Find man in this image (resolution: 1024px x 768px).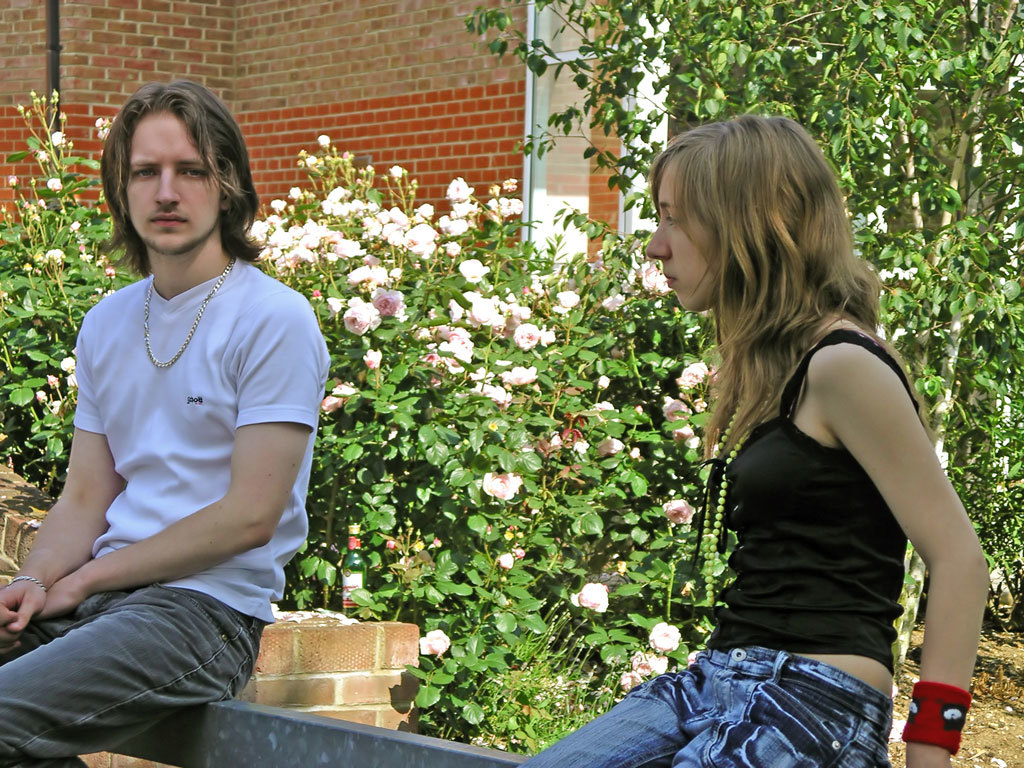
BBox(0, 80, 328, 767).
